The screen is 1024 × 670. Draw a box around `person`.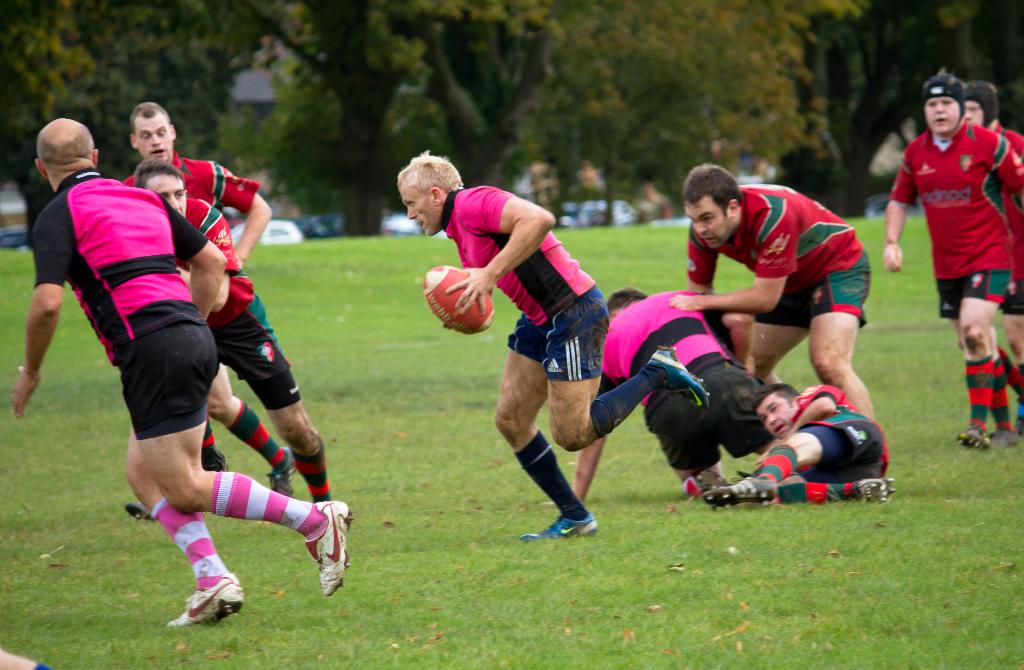
(x1=0, y1=642, x2=45, y2=669).
